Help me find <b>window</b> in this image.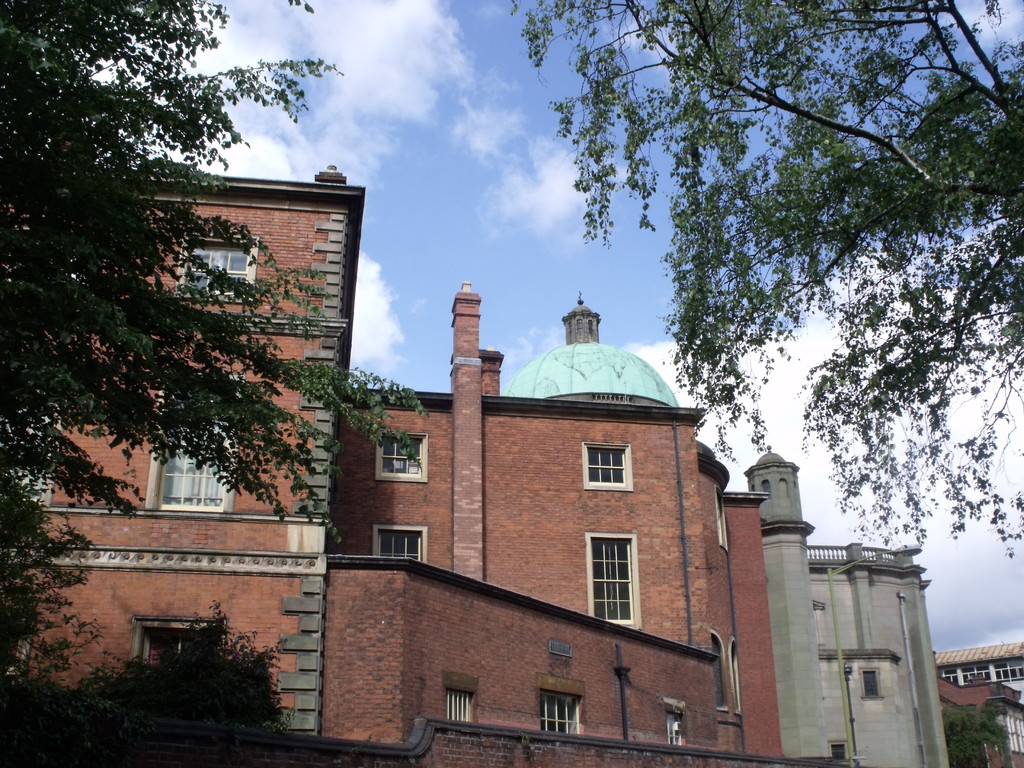
Found it: crop(588, 531, 640, 628).
